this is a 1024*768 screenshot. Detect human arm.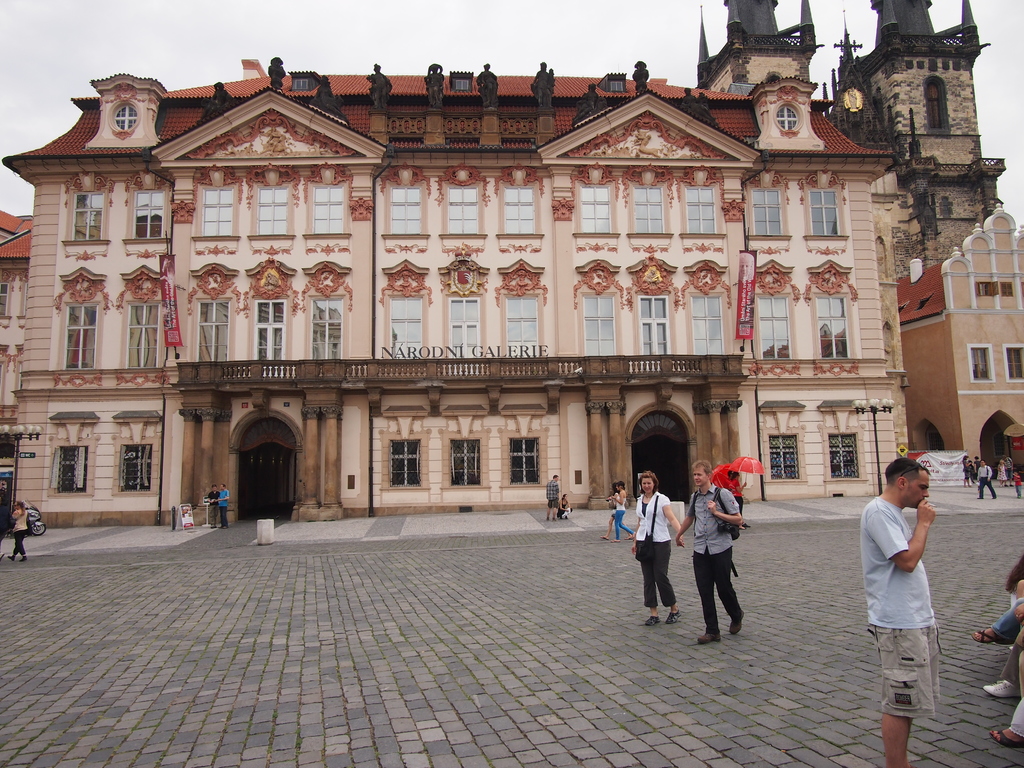
x1=965, y1=461, x2=968, y2=470.
